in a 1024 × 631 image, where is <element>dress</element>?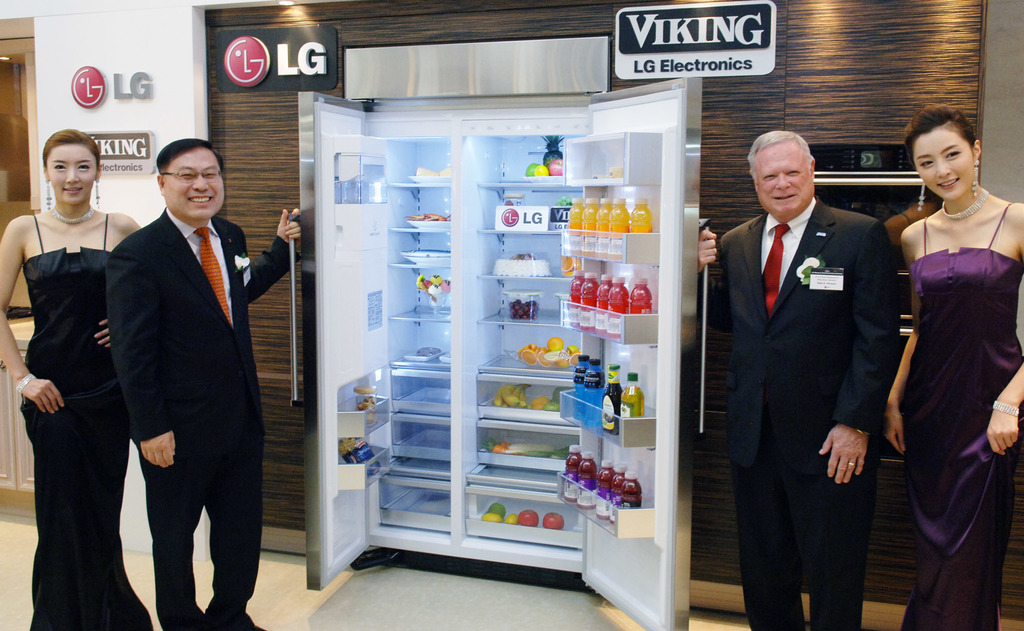
(left=894, top=200, right=1023, bottom=630).
